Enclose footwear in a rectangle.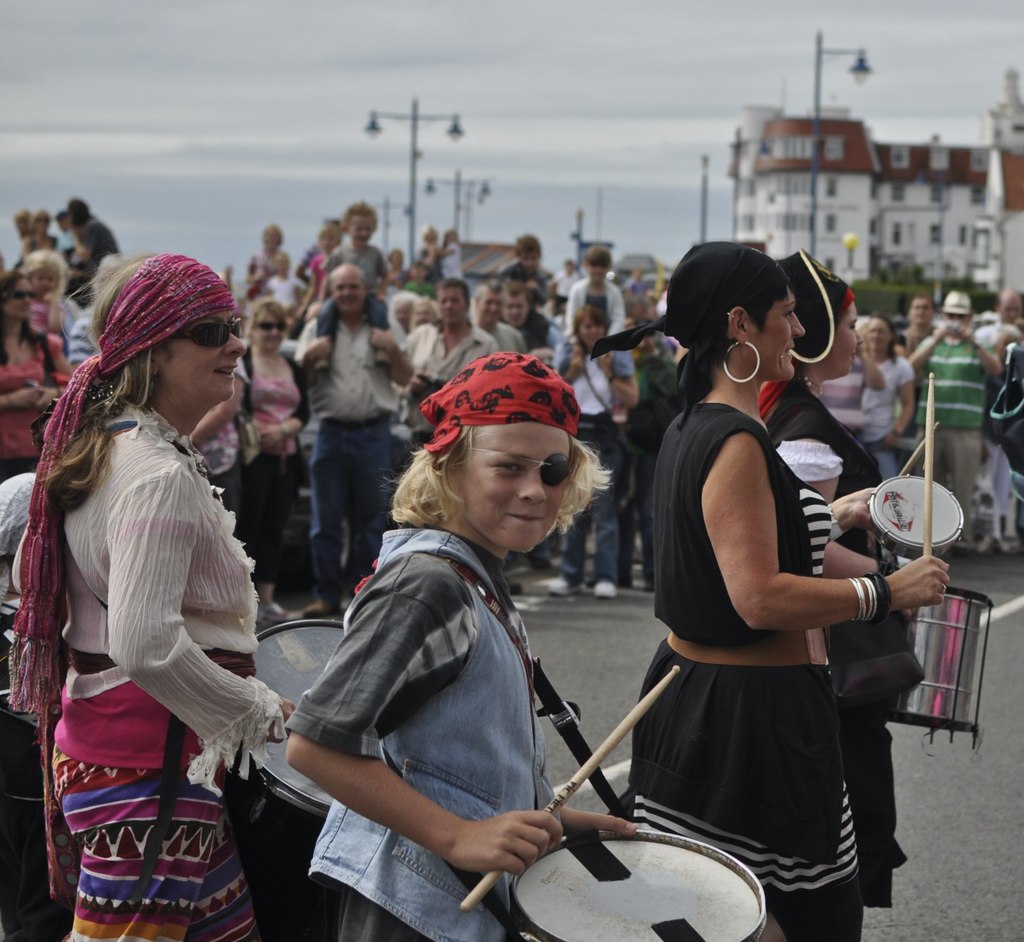
locate(593, 576, 621, 598).
